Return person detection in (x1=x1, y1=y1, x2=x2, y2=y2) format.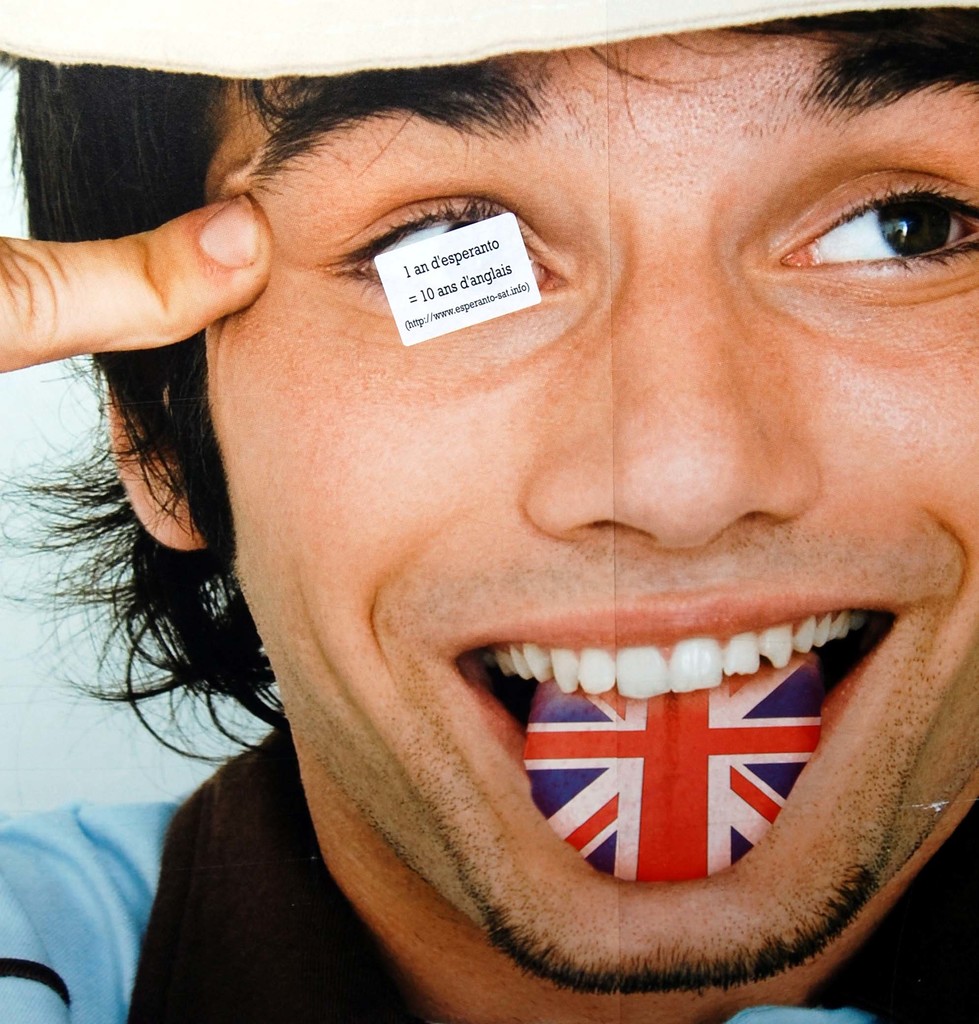
(x1=0, y1=0, x2=978, y2=1023).
